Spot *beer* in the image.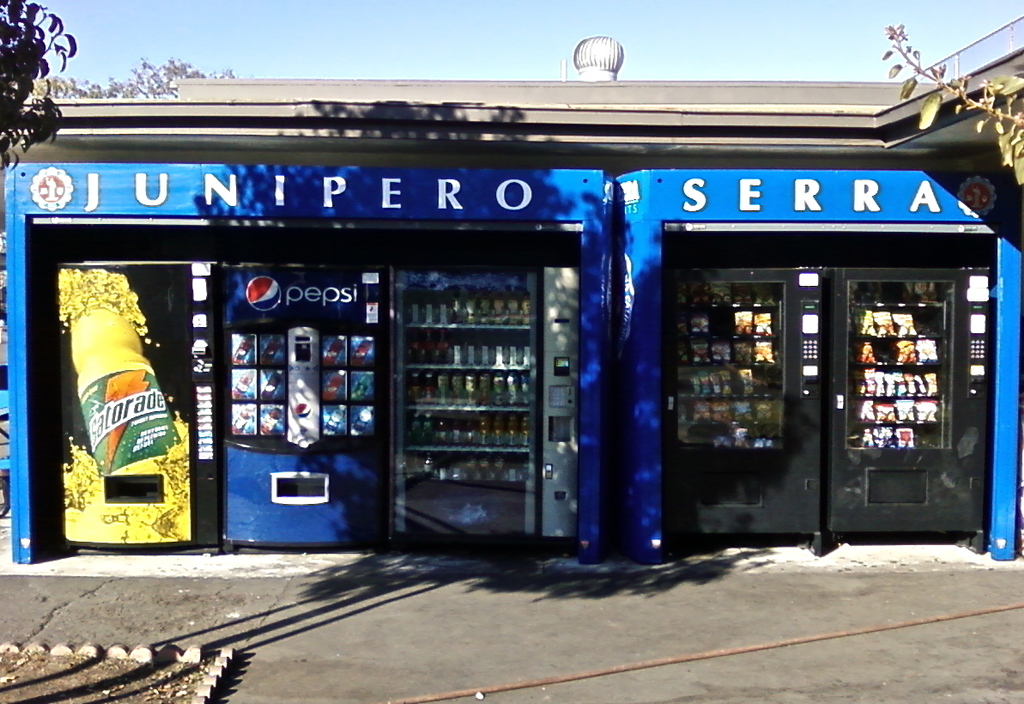
*beer* found at bbox(36, 296, 184, 508).
